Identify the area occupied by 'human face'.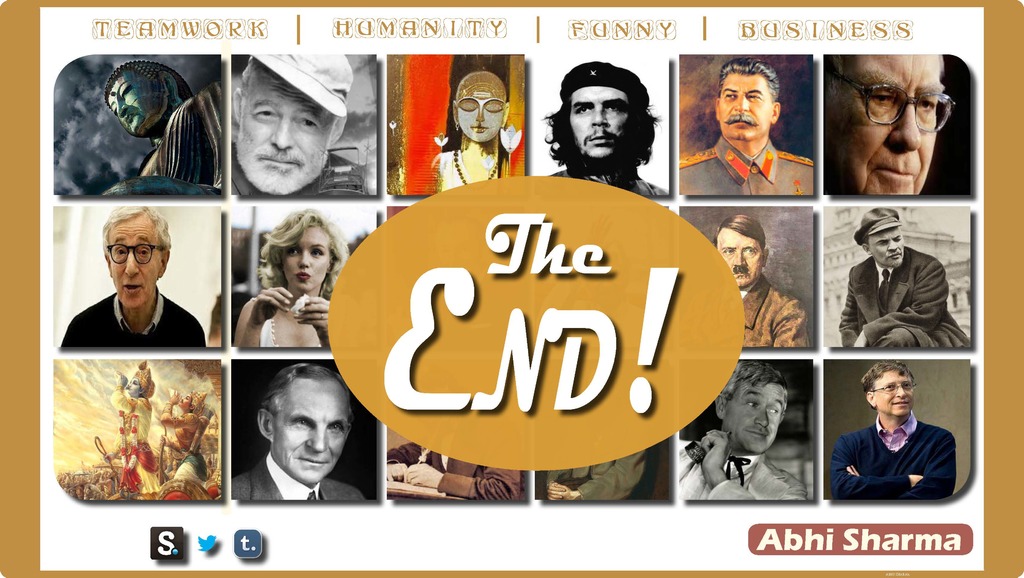
Area: x1=714 y1=68 x2=774 y2=141.
